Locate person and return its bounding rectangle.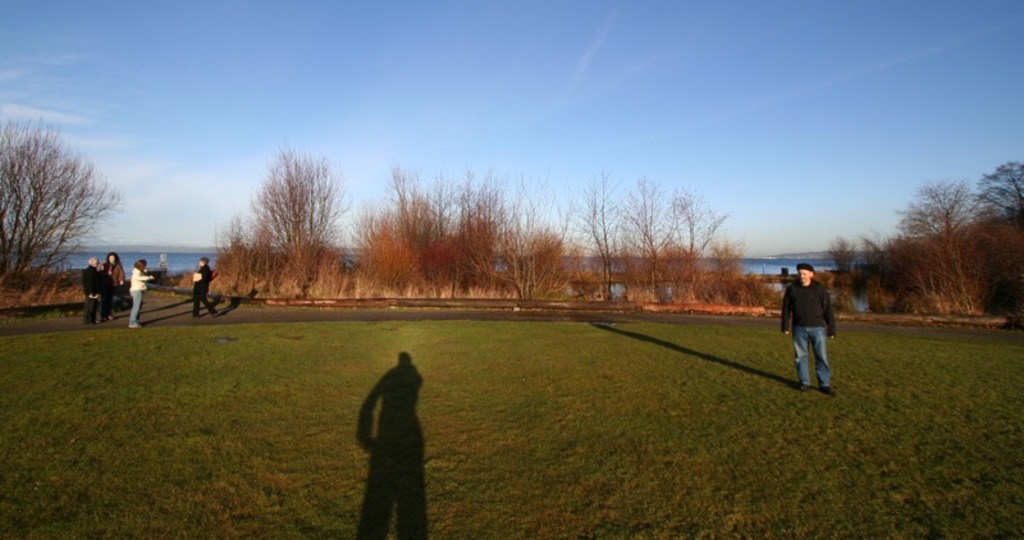
box=[101, 248, 127, 321].
